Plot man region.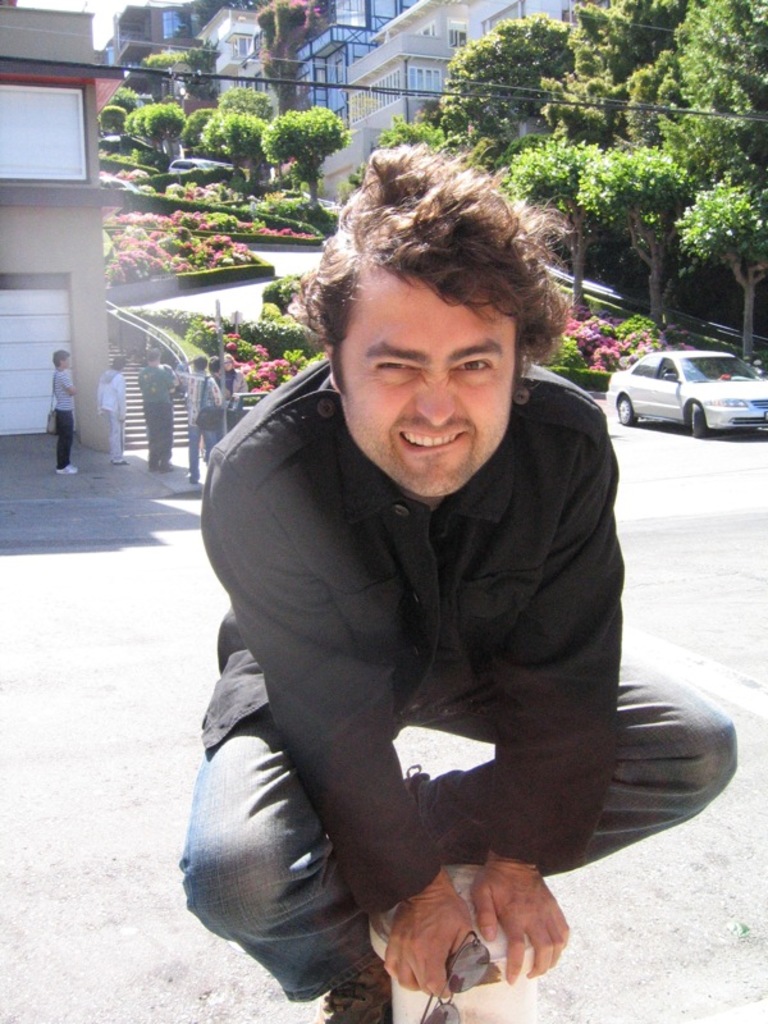
Plotted at (174,356,220,484).
